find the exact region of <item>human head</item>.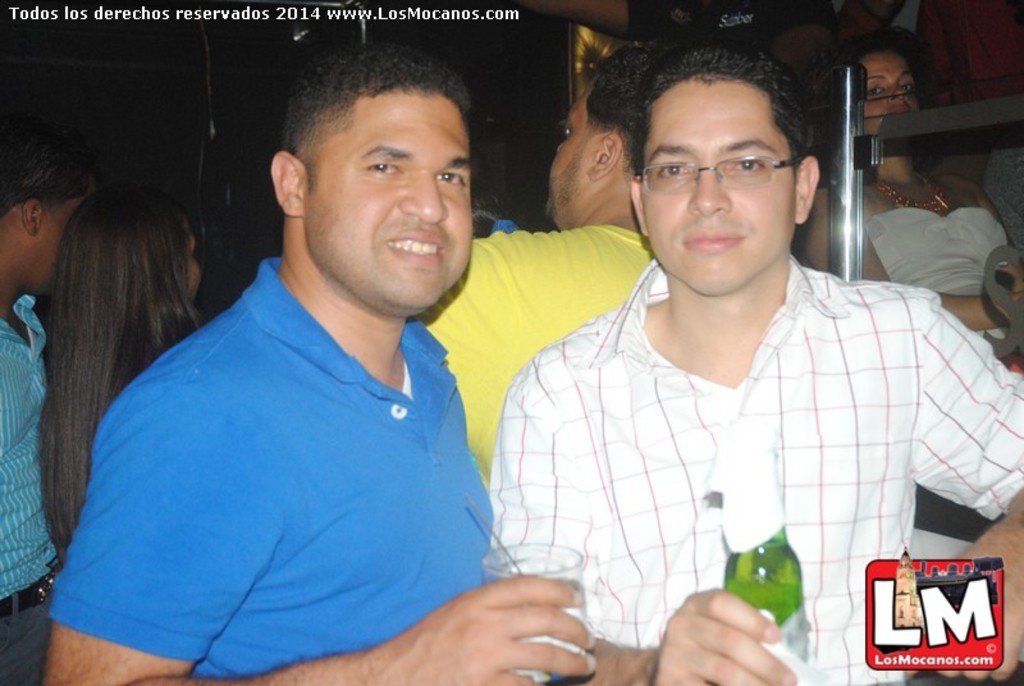
Exact region: detection(543, 45, 681, 228).
